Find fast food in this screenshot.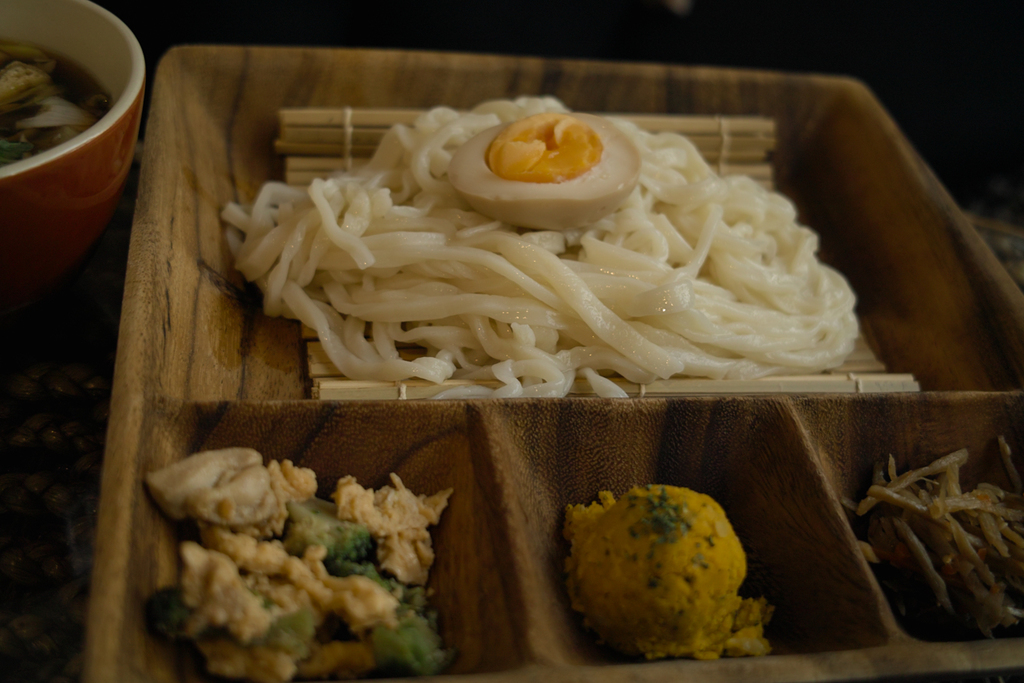
The bounding box for fast food is <bbox>861, 440, 1023, 636</bbox>.
